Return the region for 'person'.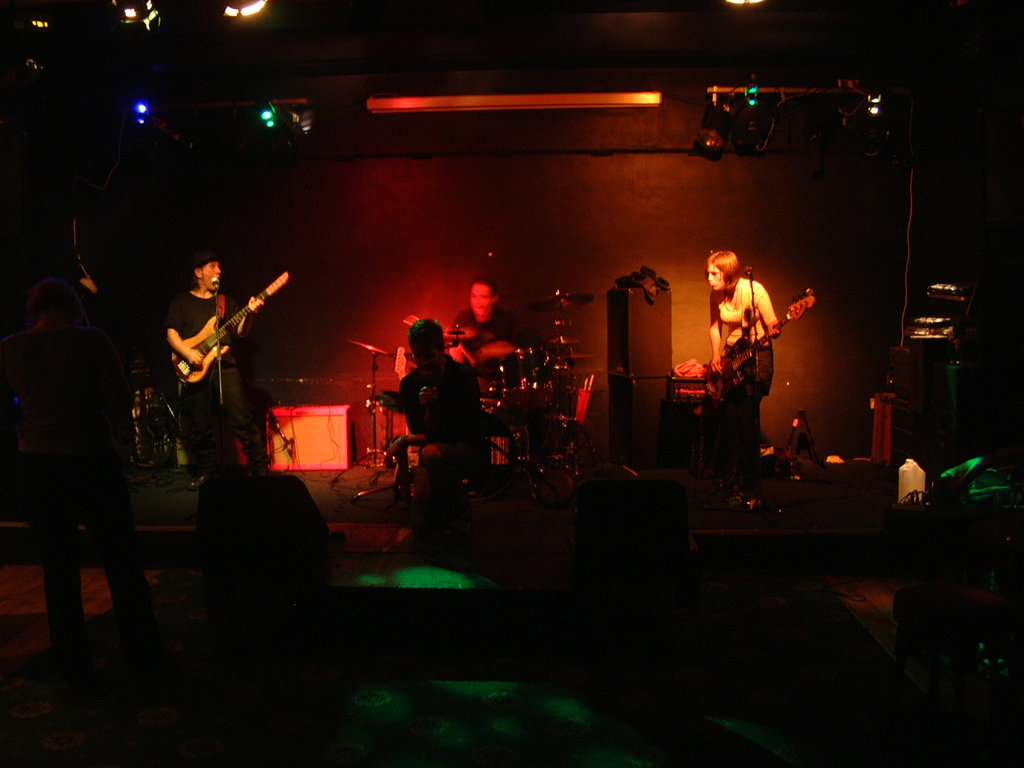
left=161, top=246, right=277, bottom=484.
